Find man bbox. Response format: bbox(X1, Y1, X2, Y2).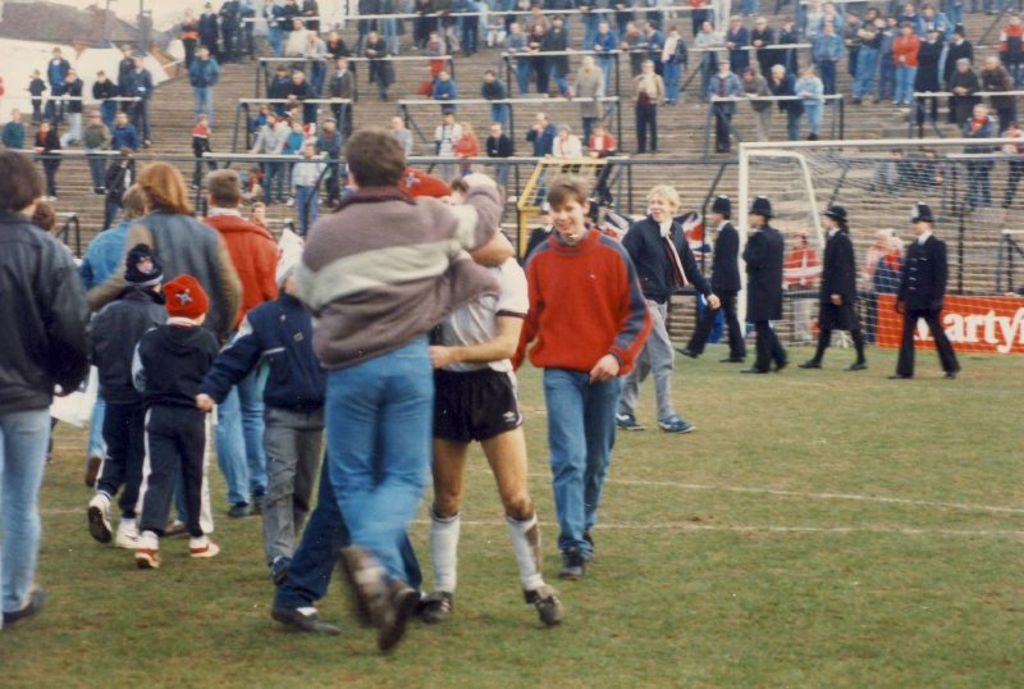
bbox(627, 61, 668, 155).
